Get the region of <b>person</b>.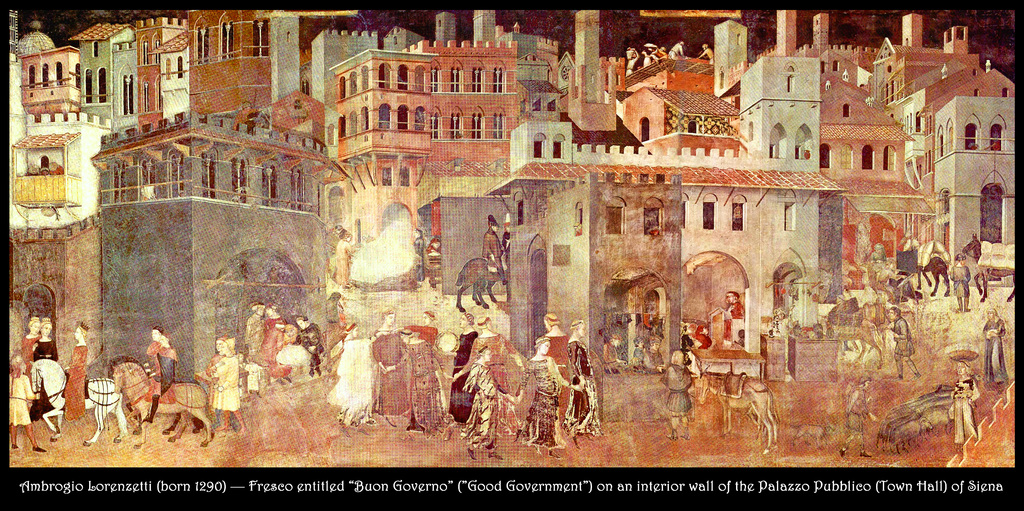
(left=541, top=310, right=575, bottom=425).
